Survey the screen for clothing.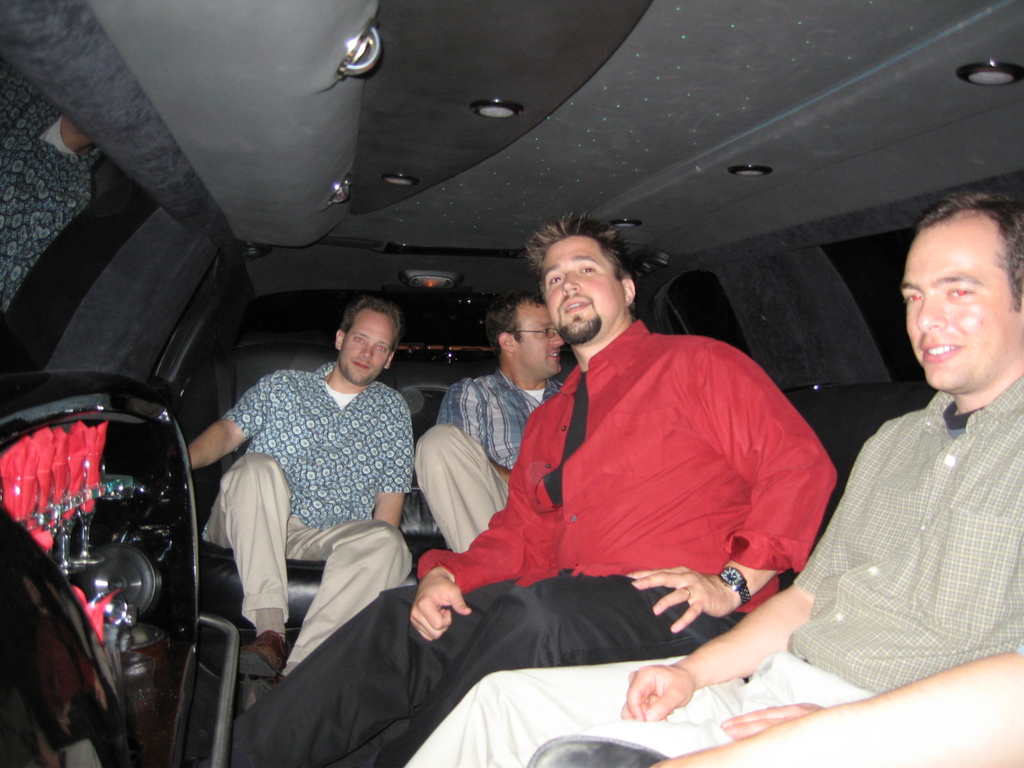
Survey found: bbox=(223, 319, 837, 767).
